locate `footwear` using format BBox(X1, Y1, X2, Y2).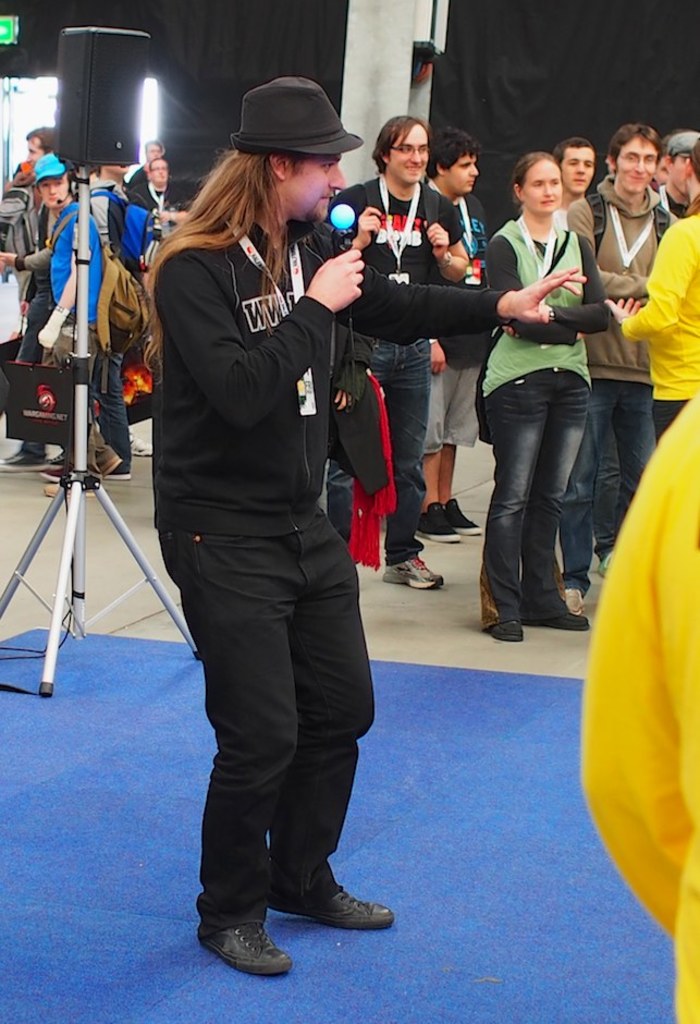
BBox(194, 922, 293, 978).
